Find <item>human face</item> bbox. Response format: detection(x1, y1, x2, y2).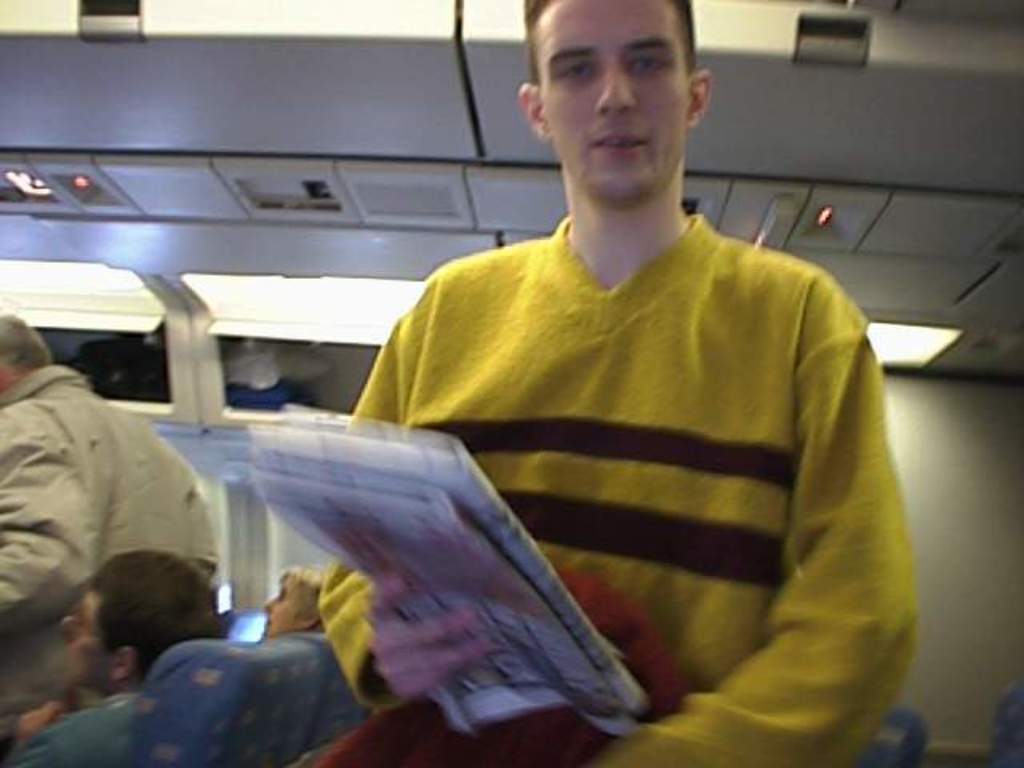
detection(64, 586, 117, 688).
